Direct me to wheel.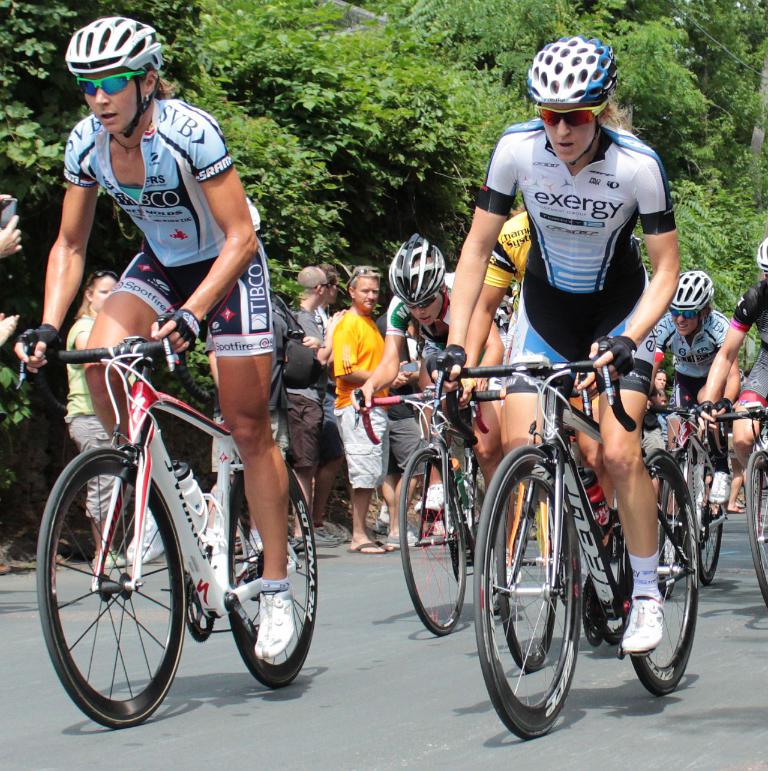
Direction: x1=693 y1=502 x2=726 y2=587.
